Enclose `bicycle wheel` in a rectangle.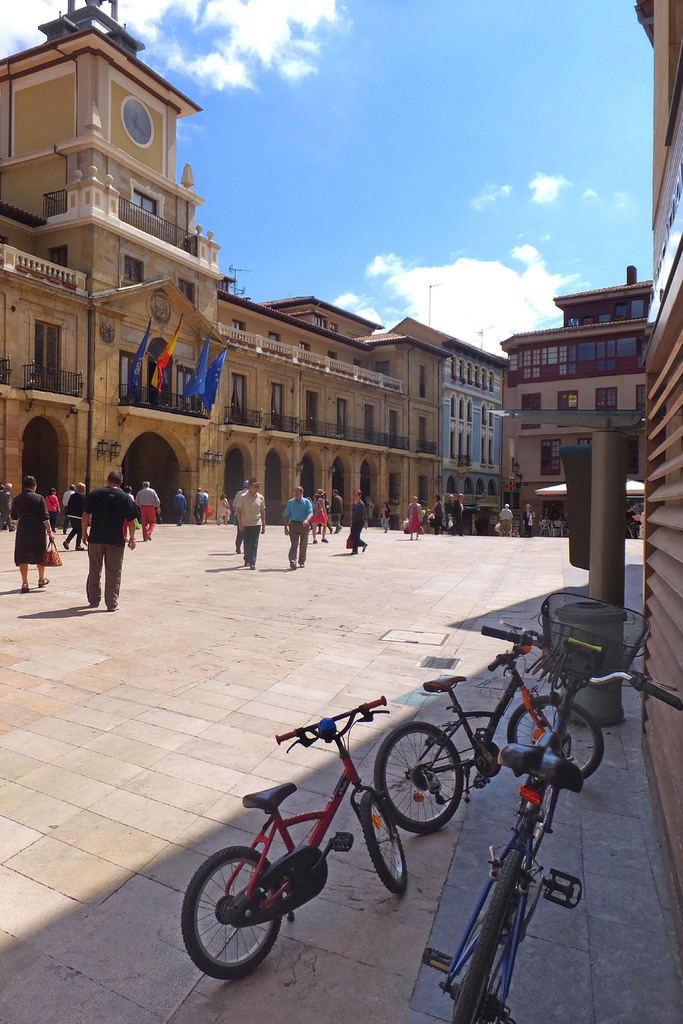
(x1=452, y1=834, x2=526, y2=1023).
